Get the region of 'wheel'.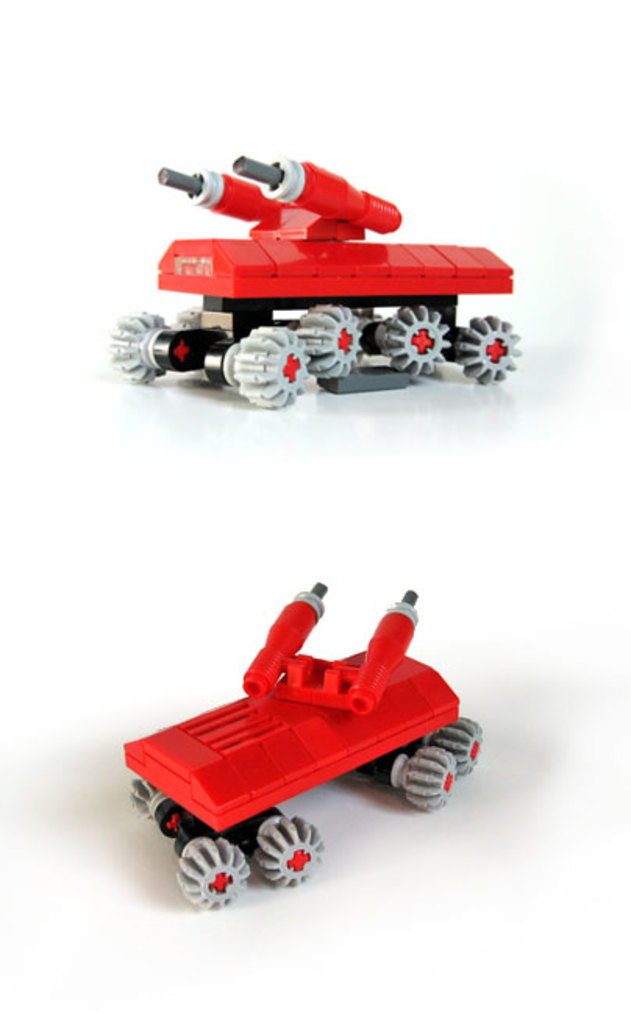
[x1=373, y1=306, x2=450, y2=378].
